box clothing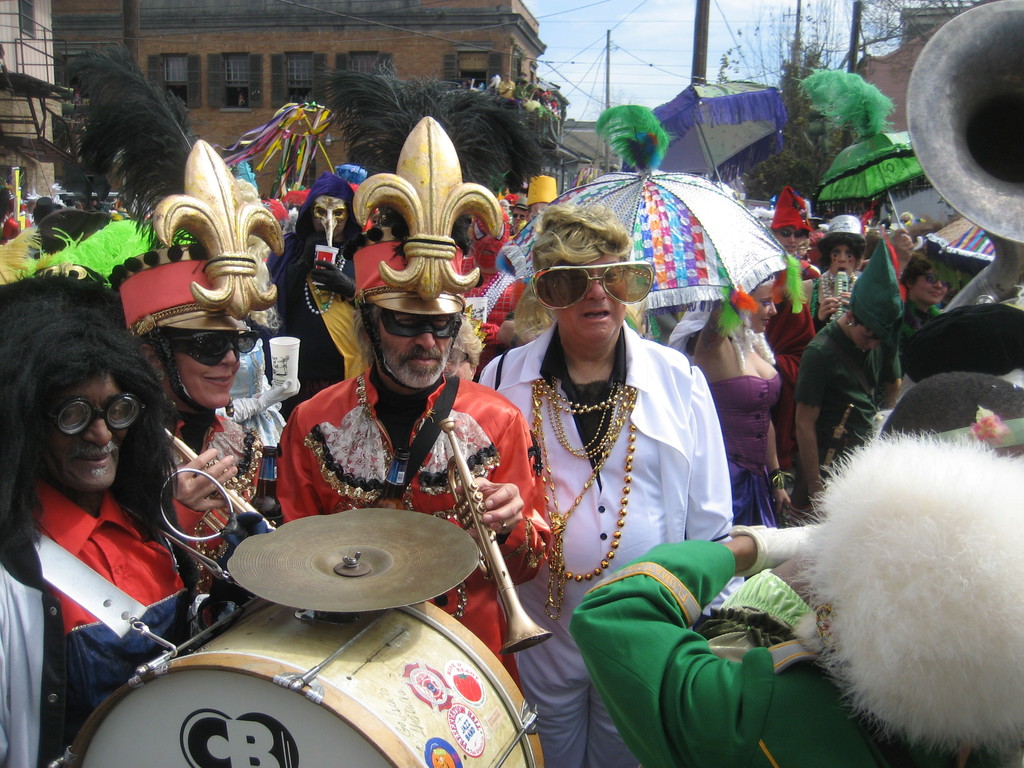
Rect(20, 419, 198, 703)
